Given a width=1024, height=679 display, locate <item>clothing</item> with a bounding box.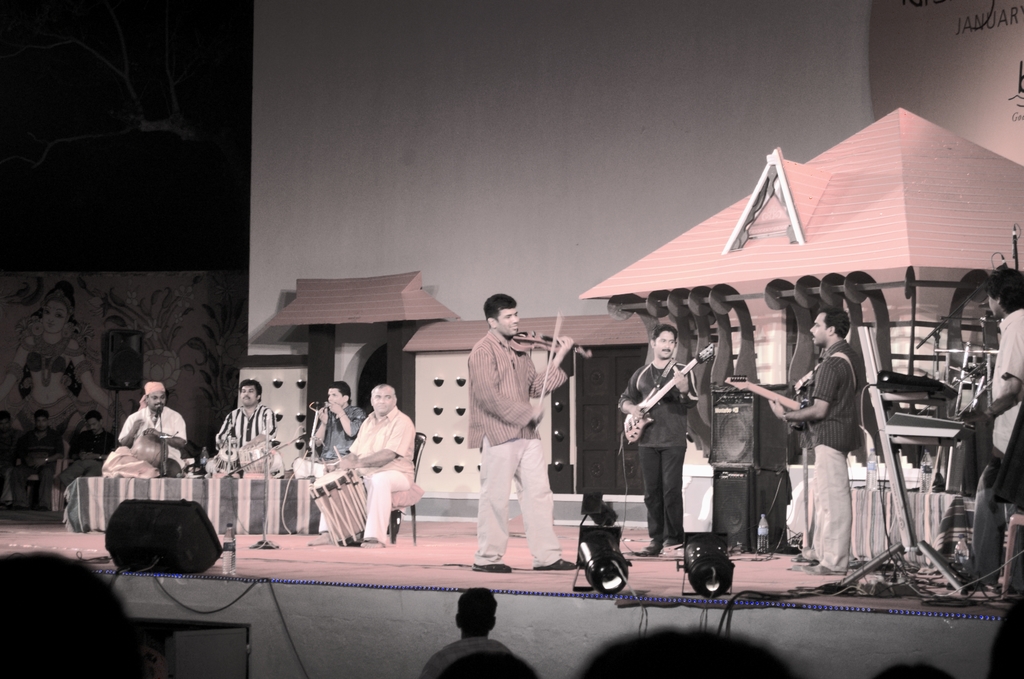
Located: {"left": 220, "top": 408, "right": 280, "bottom": 463}.
